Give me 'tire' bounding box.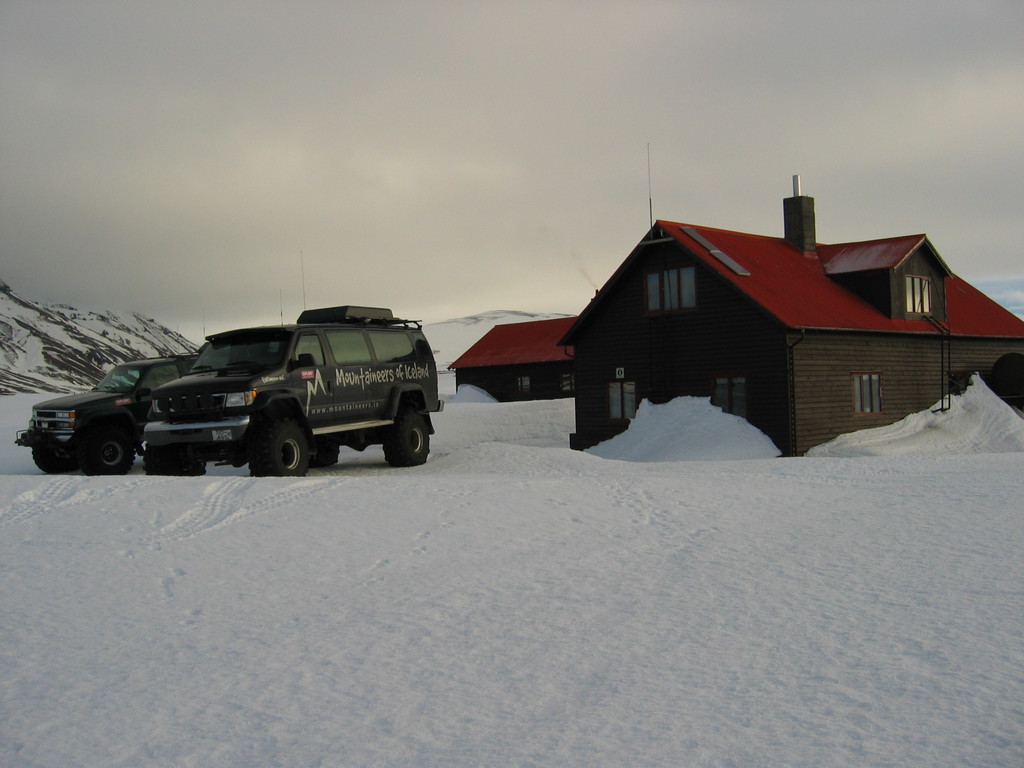
[left=80, top=428, right=134, bottom=479].
